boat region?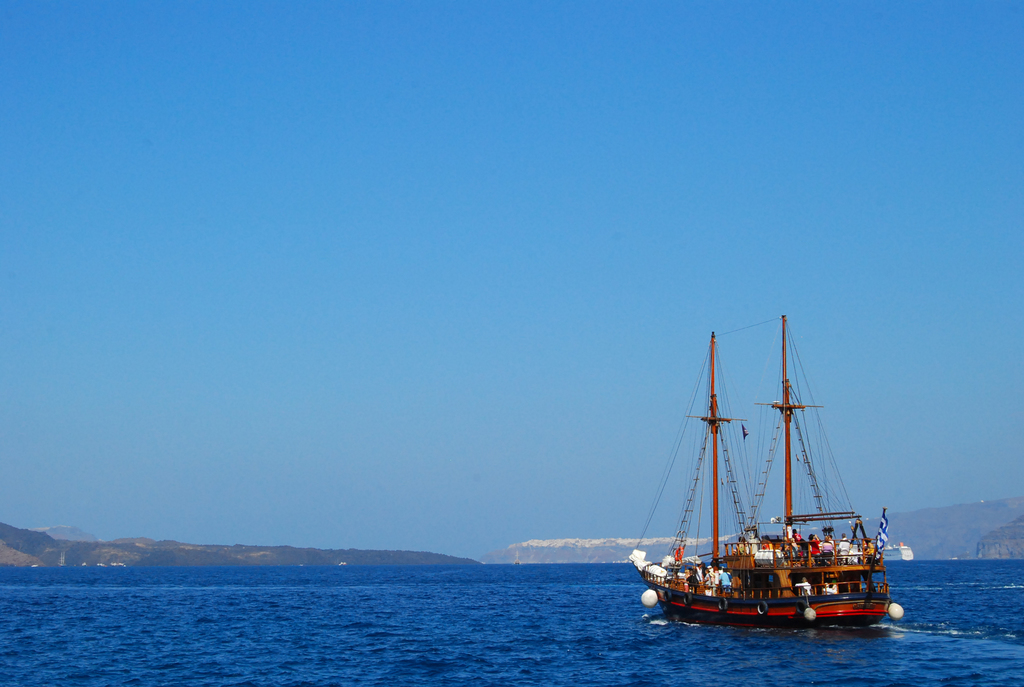
BBox(641, 328, 927, 650)
